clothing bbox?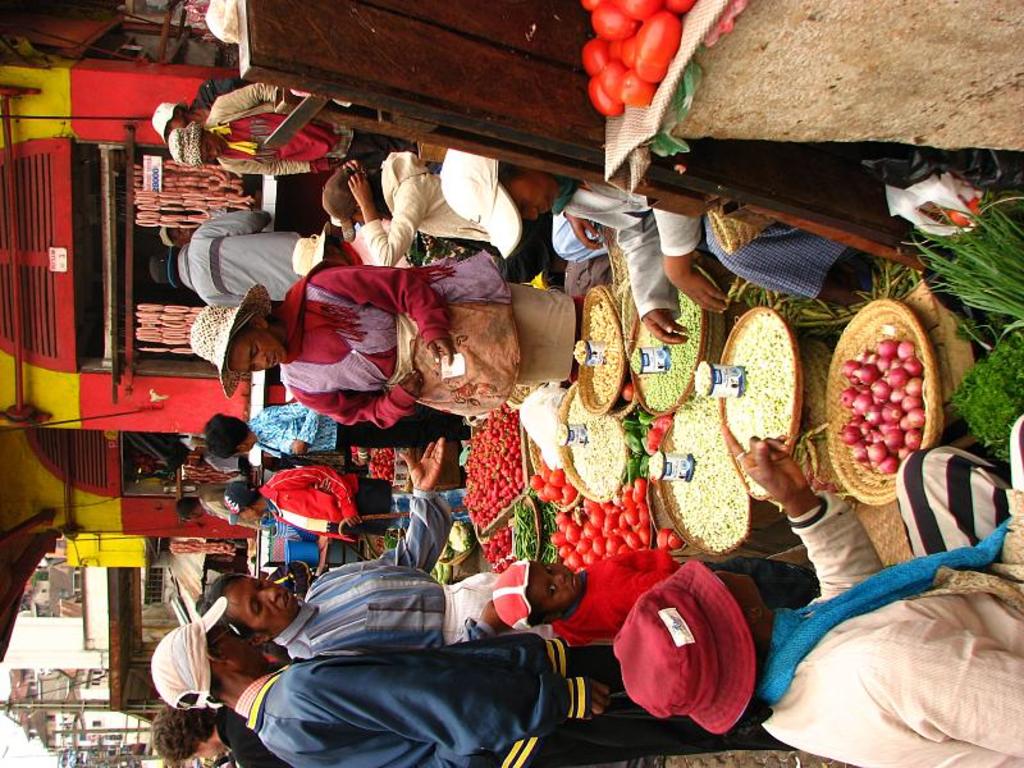
bbox(251, 403, 479, 460)
